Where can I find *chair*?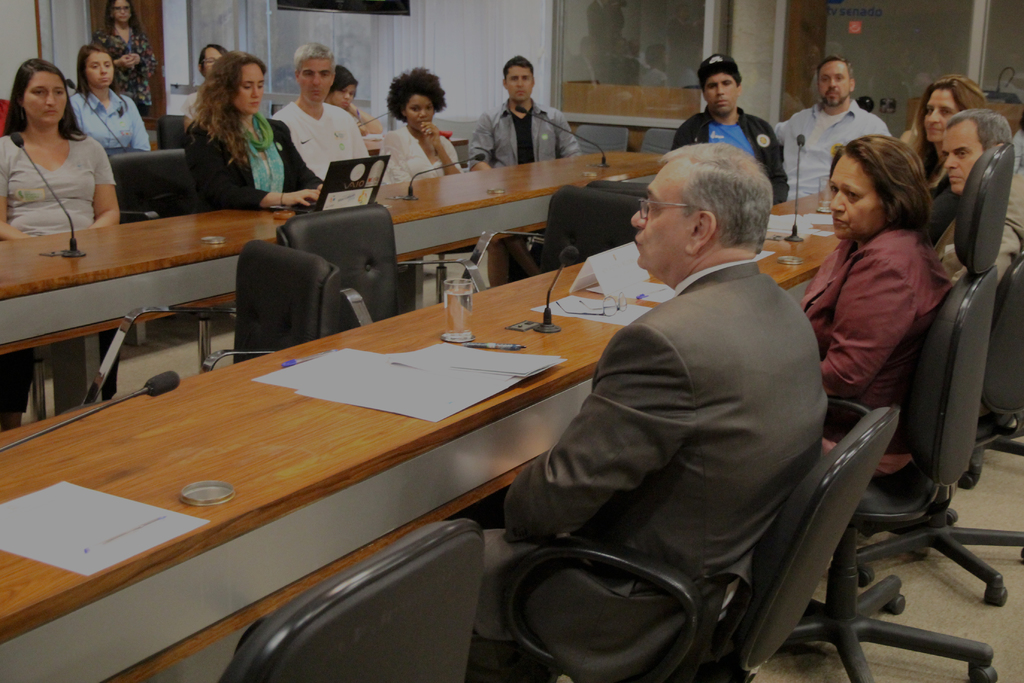
You can find it at 543 186 641 270.
